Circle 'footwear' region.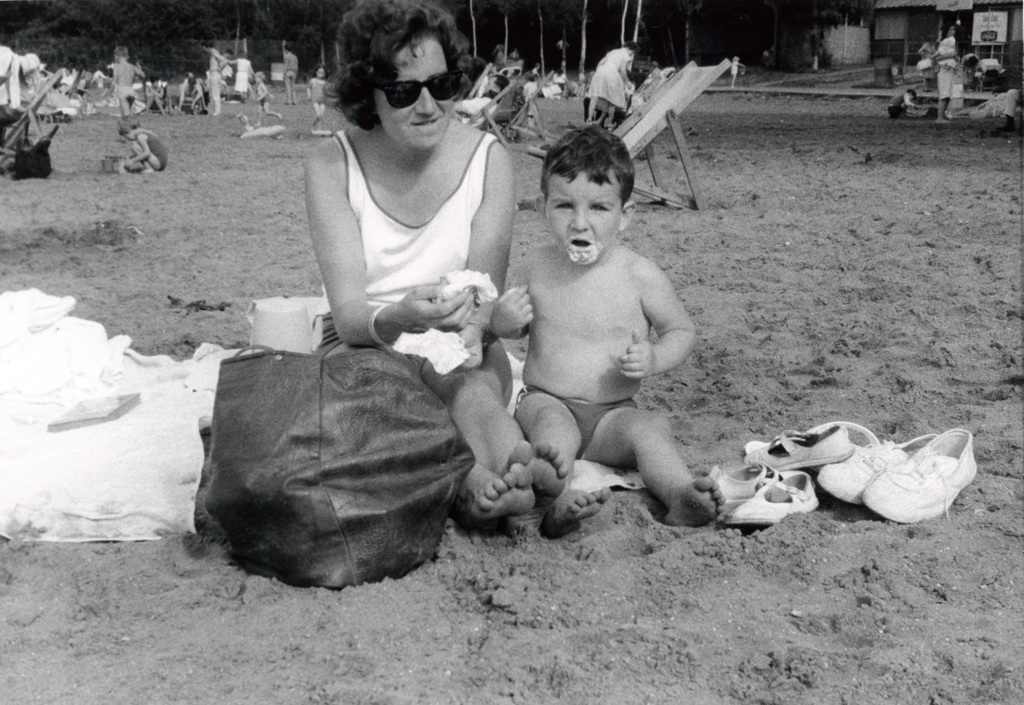
Region: crop(708, 460, 784, 502).
